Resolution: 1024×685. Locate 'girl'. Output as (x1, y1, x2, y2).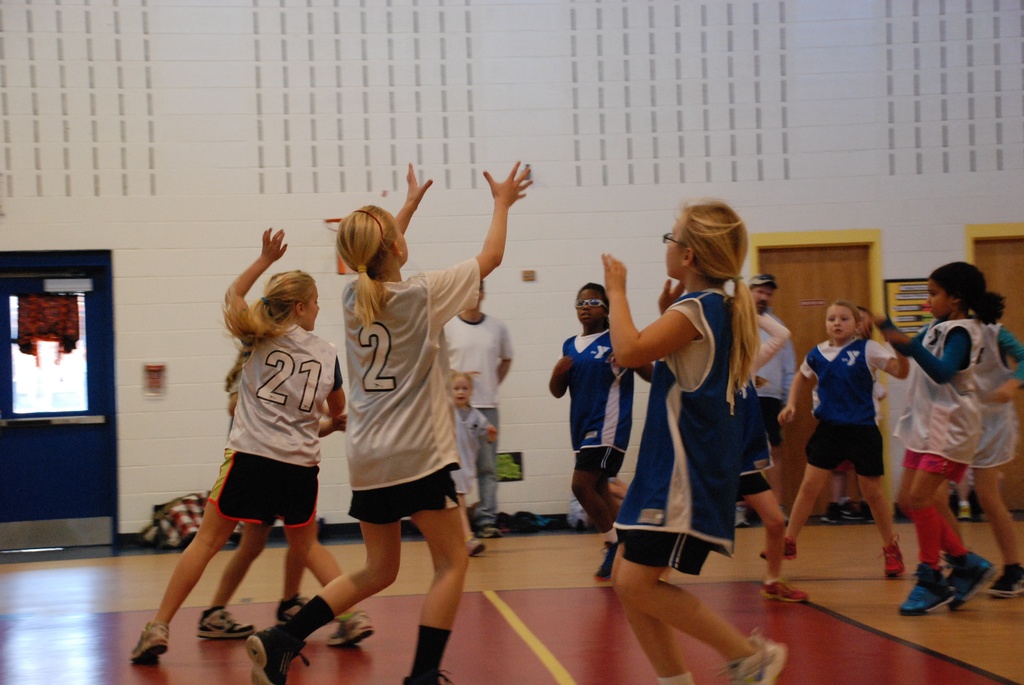
(545, 279, 664, 580).
